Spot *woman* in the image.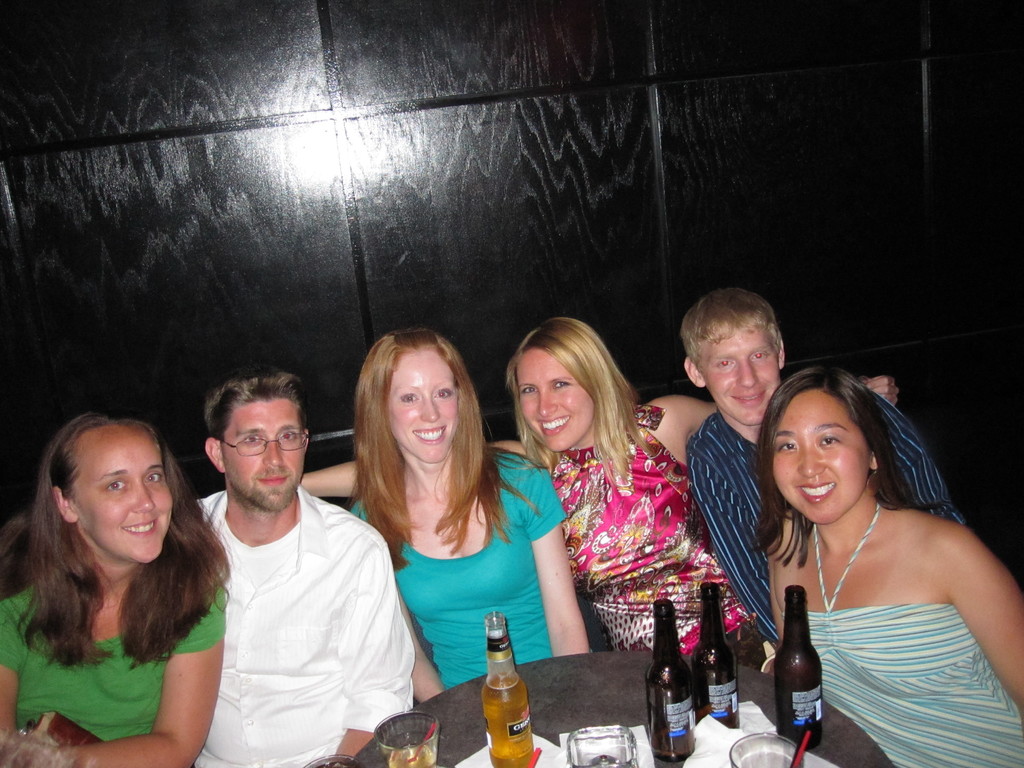
*woman* found at [left=292, top=316, right=897, bottom=677].
